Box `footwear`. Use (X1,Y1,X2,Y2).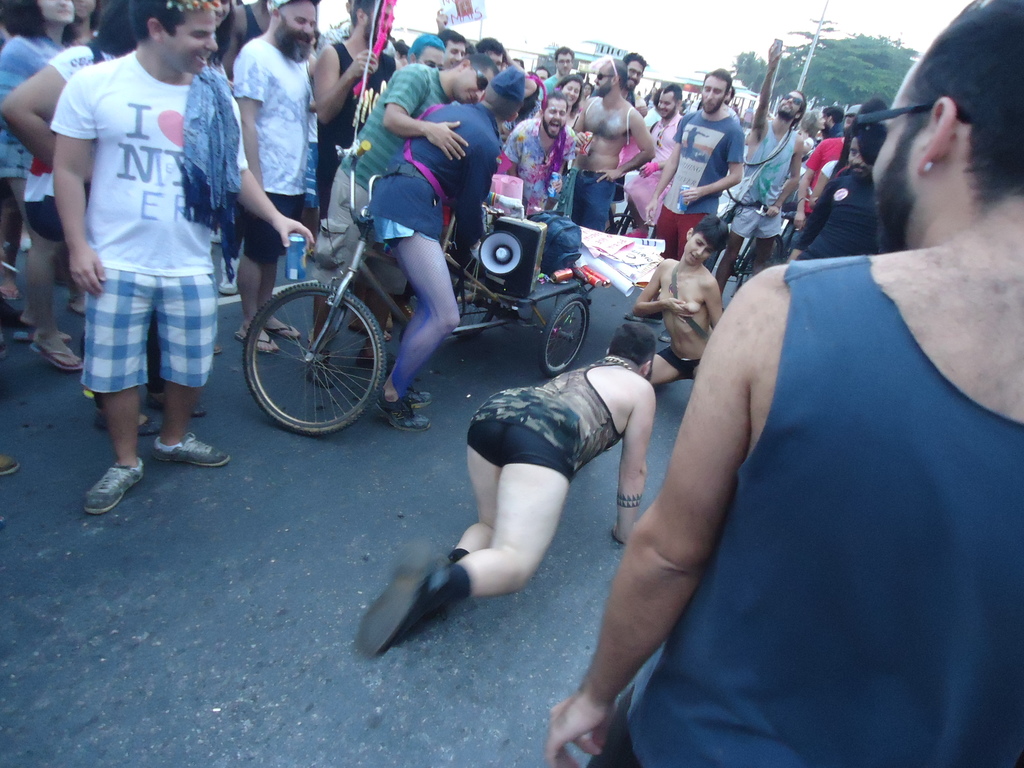
(11,321,61,346).
